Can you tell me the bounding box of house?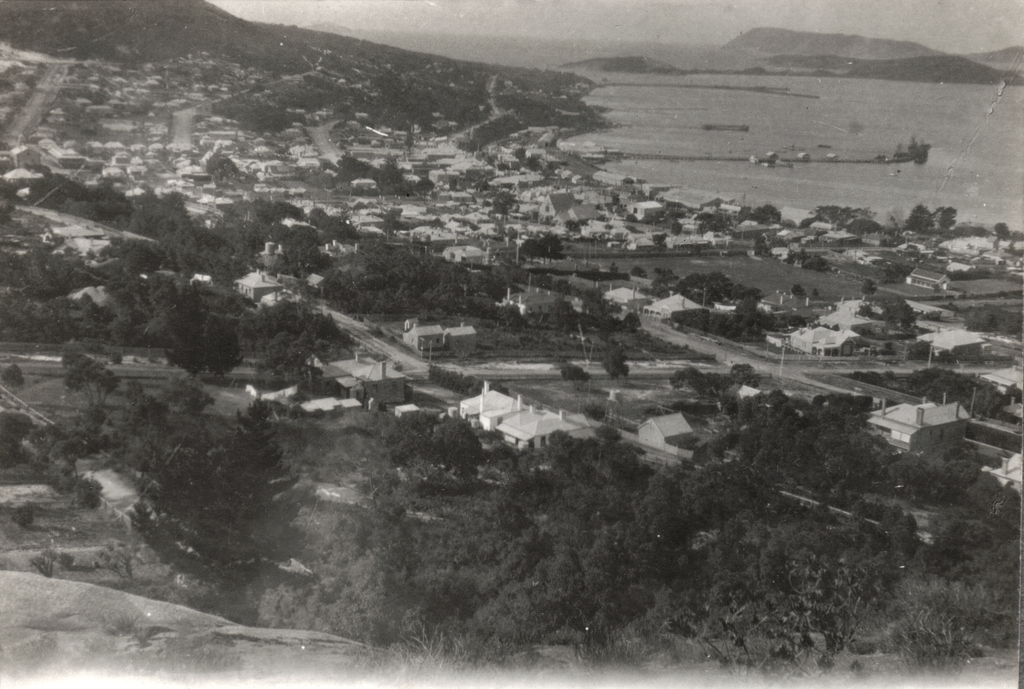
(x1=905, y1=261, x2=950, y2=292).
